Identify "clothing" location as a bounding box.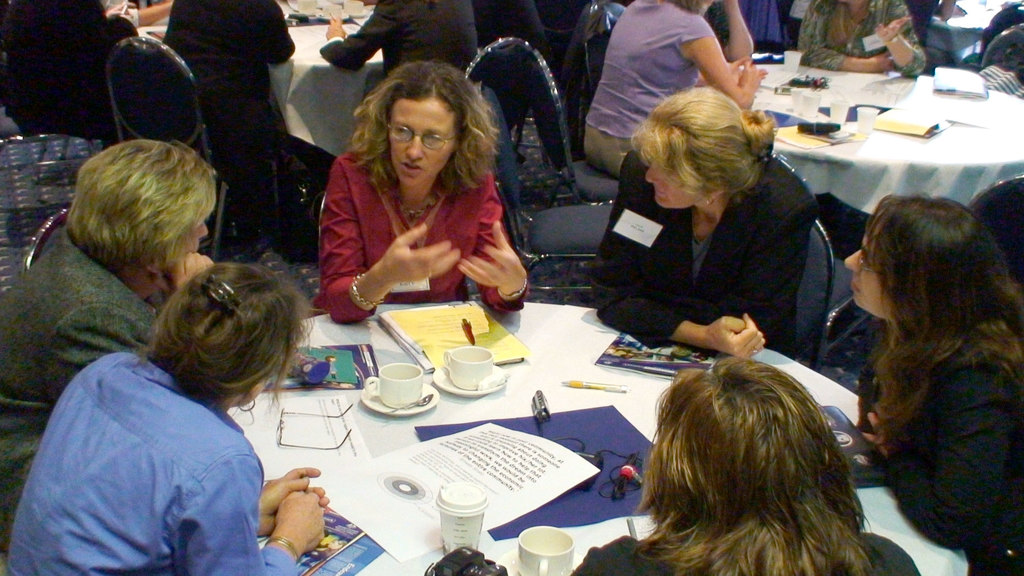
598:137:815:340.
